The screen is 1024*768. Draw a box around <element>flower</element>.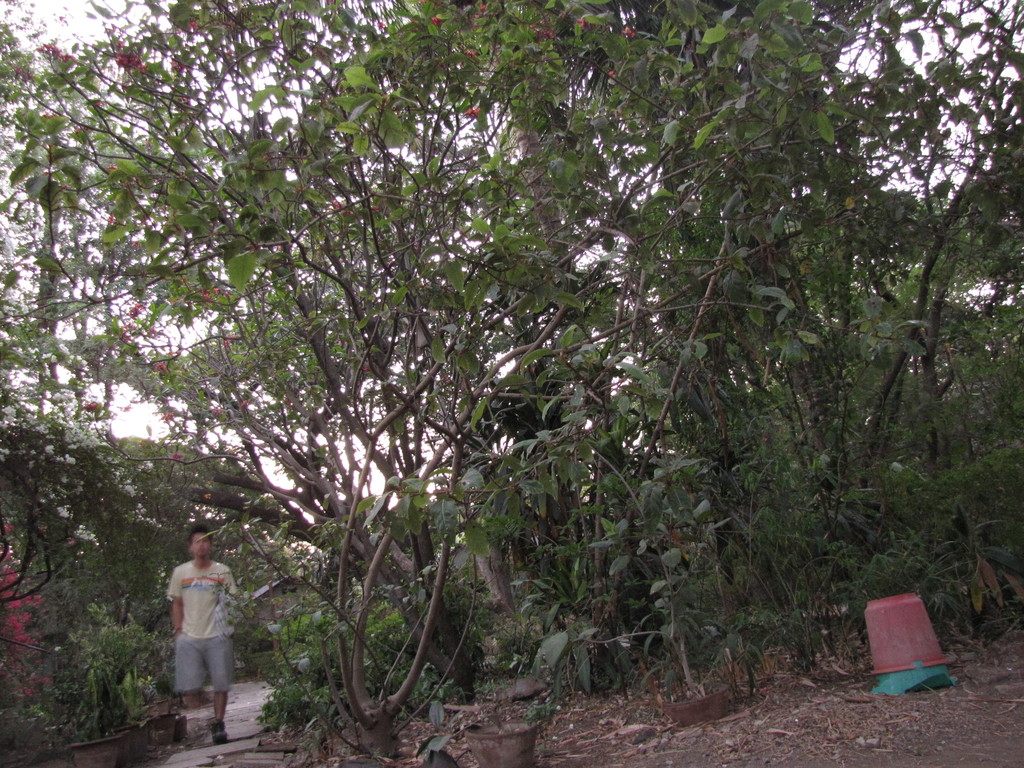
151 360 171 378.
